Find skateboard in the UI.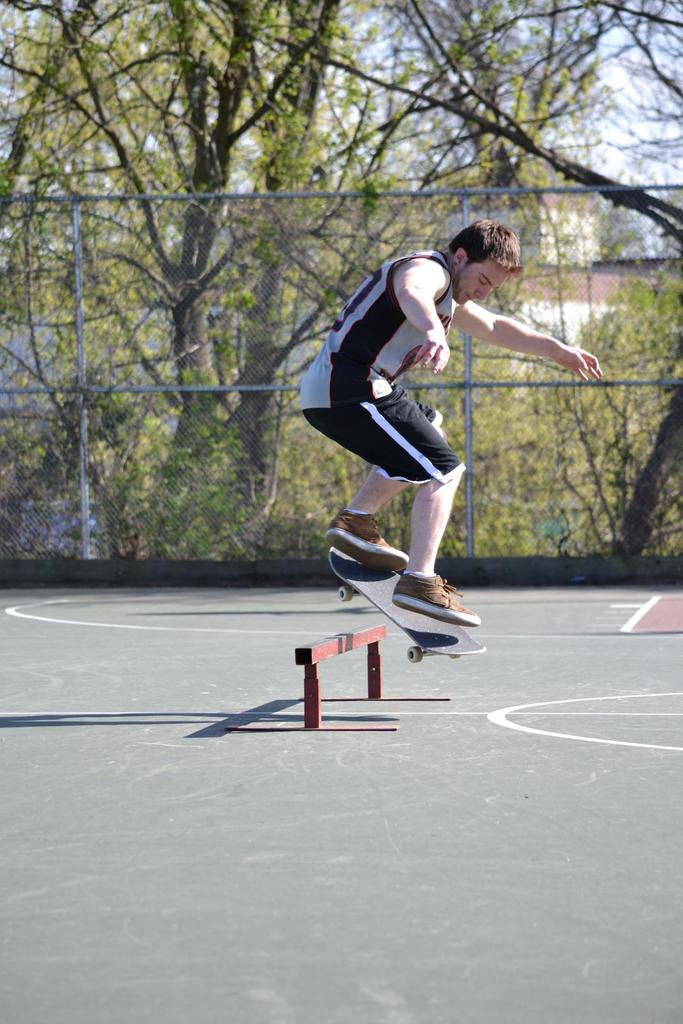
UI element at crop(331, 545, 485, 665).
